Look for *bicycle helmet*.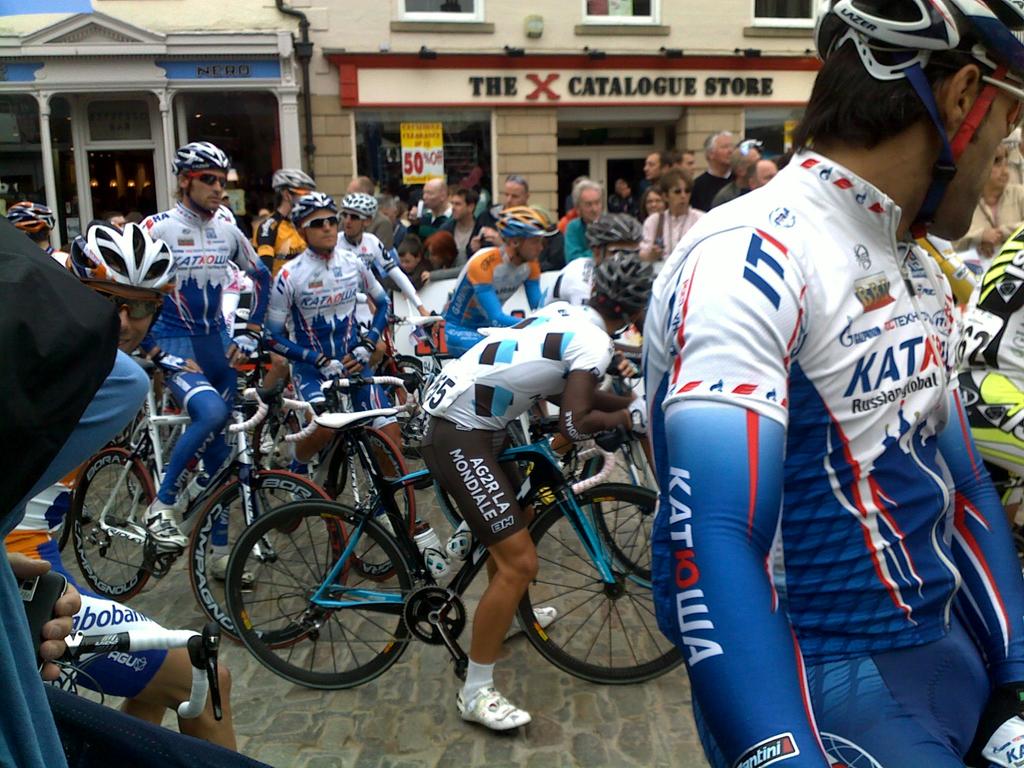
Found: (58, 212, 173, 298).
